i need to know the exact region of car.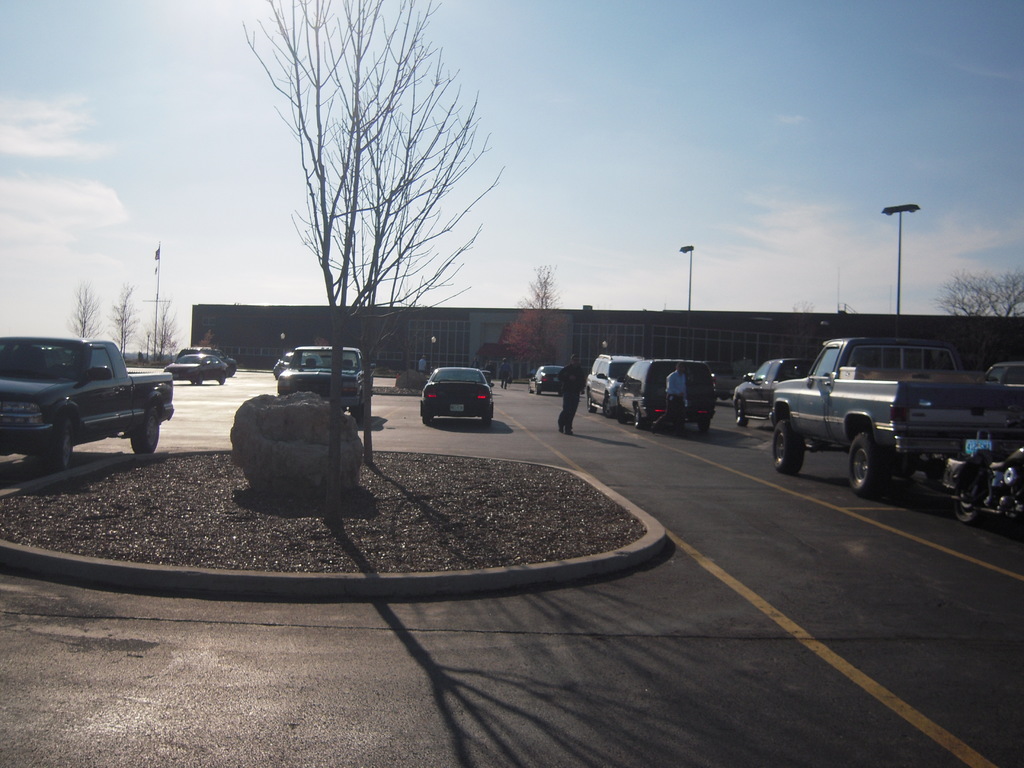
Region: pyautogui.locateOnScreen(529, 364, 563, 394).
